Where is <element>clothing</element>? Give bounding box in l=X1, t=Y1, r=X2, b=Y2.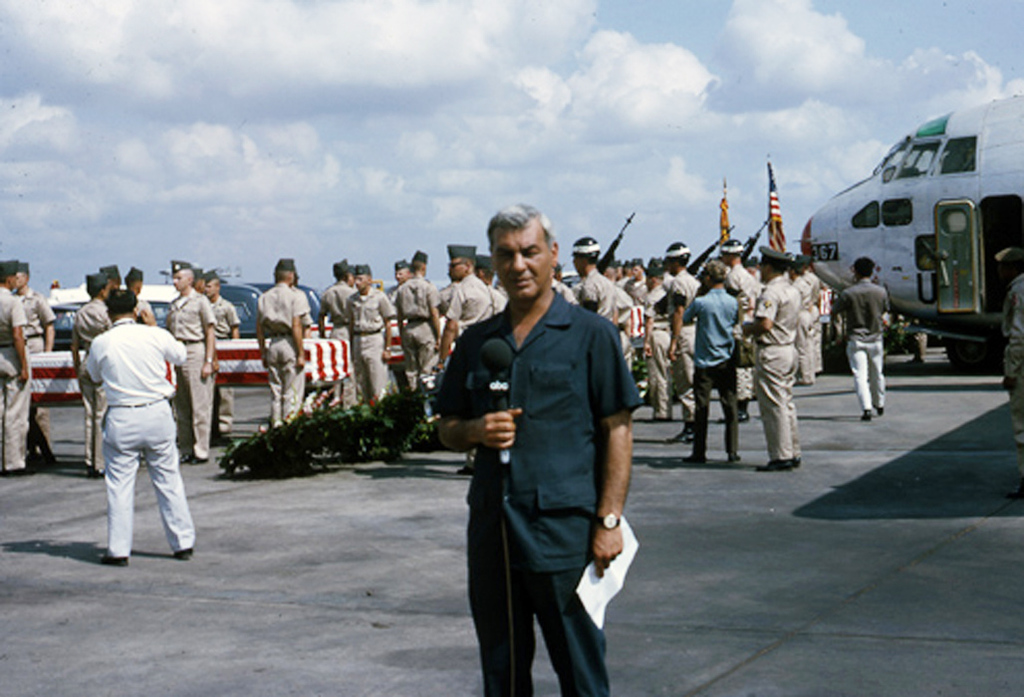
l=395, t=274, r=447, b=378.
